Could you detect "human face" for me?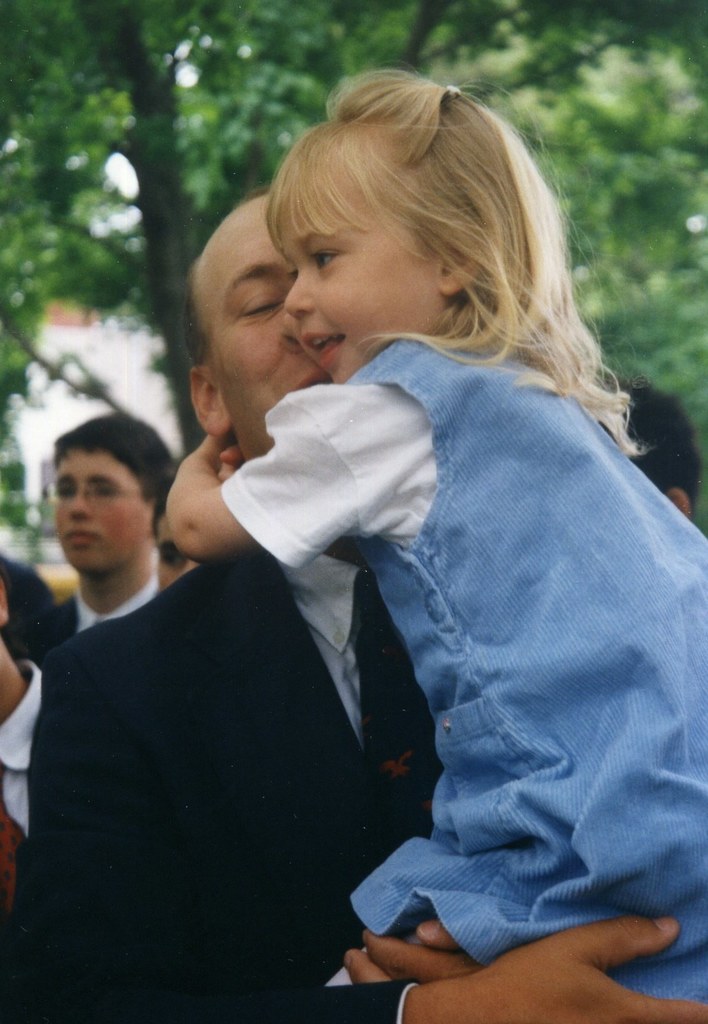
Detection result: rect(215, 220, 341, 465).
